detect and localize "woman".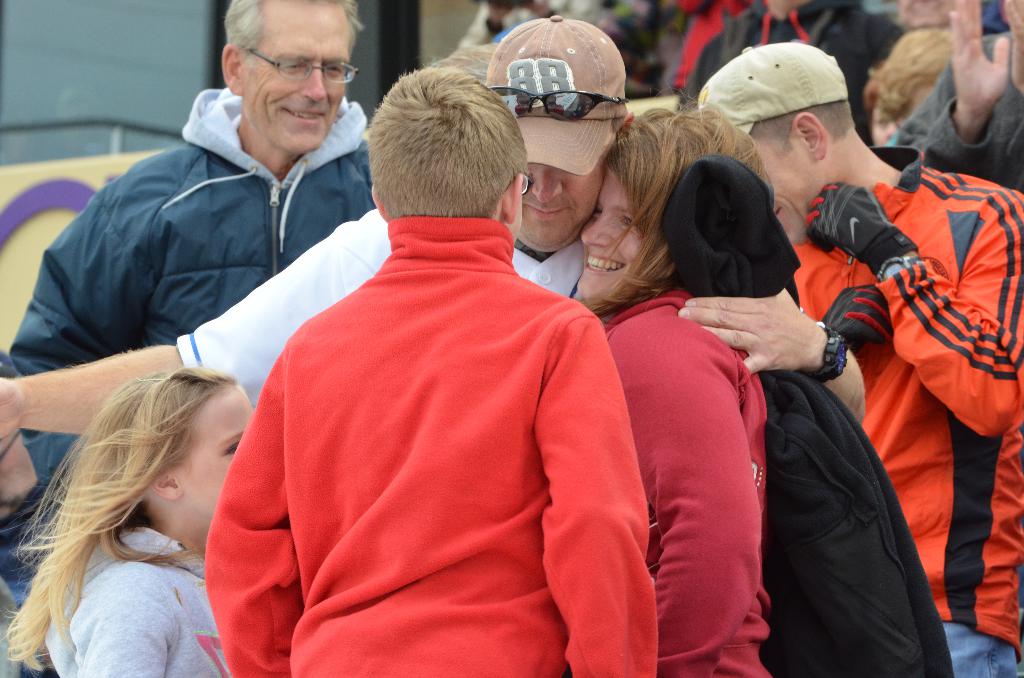
Localized at 0,319,271,671.
